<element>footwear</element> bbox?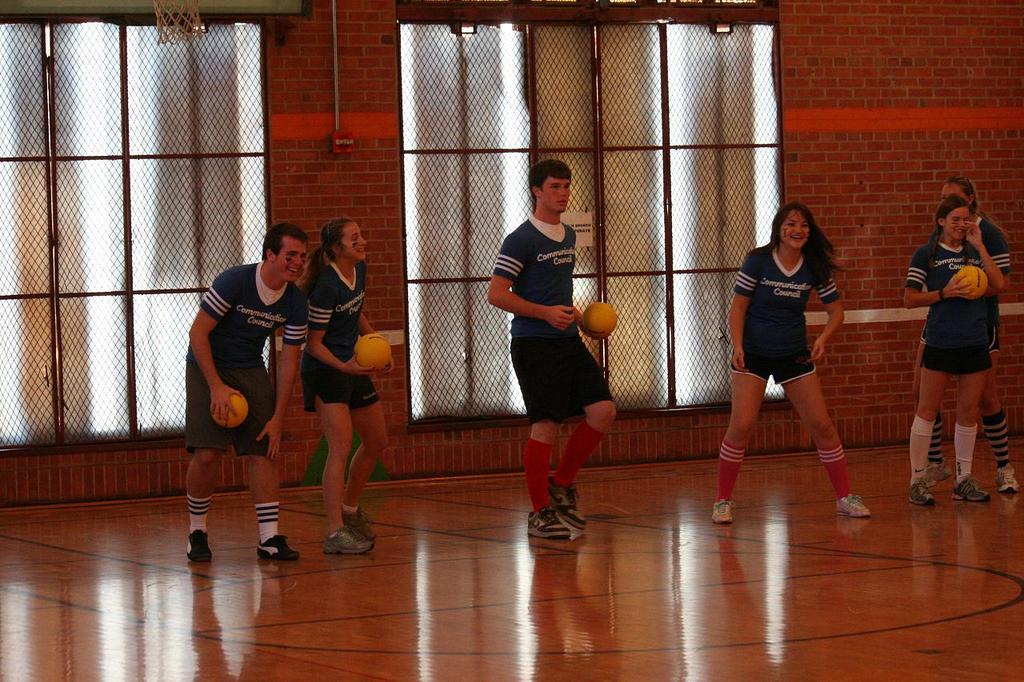
(left=322, top=525, right=371, bottom=556)
